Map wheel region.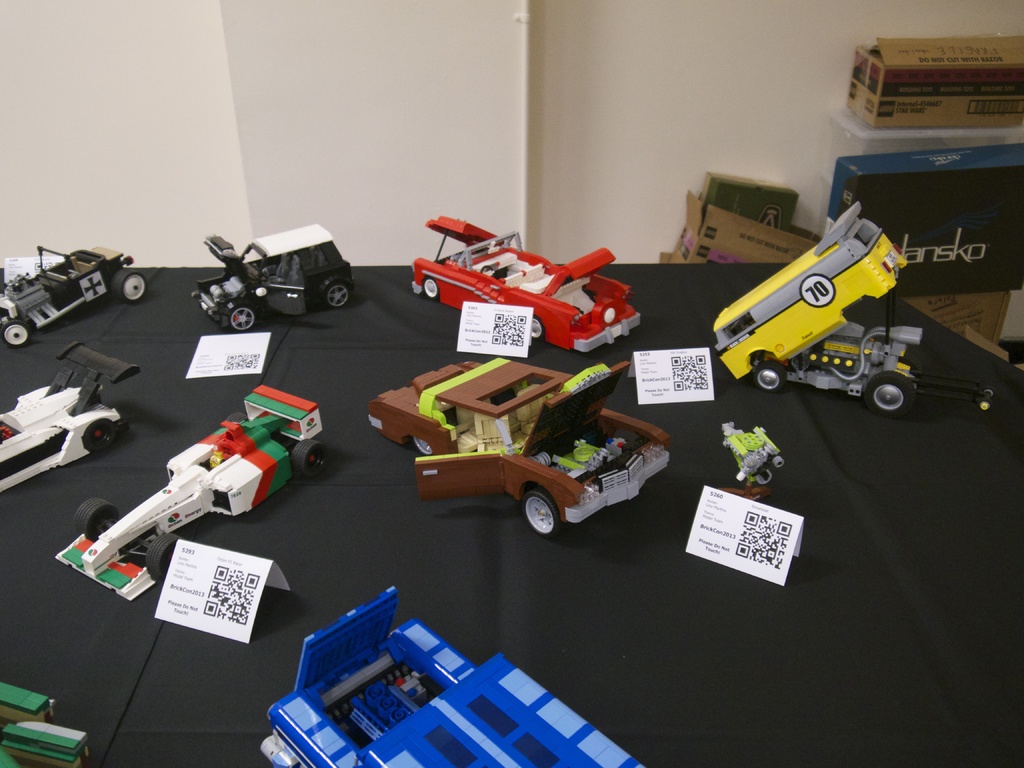
Mapped to bbox=(77, 497, 116, 545).
